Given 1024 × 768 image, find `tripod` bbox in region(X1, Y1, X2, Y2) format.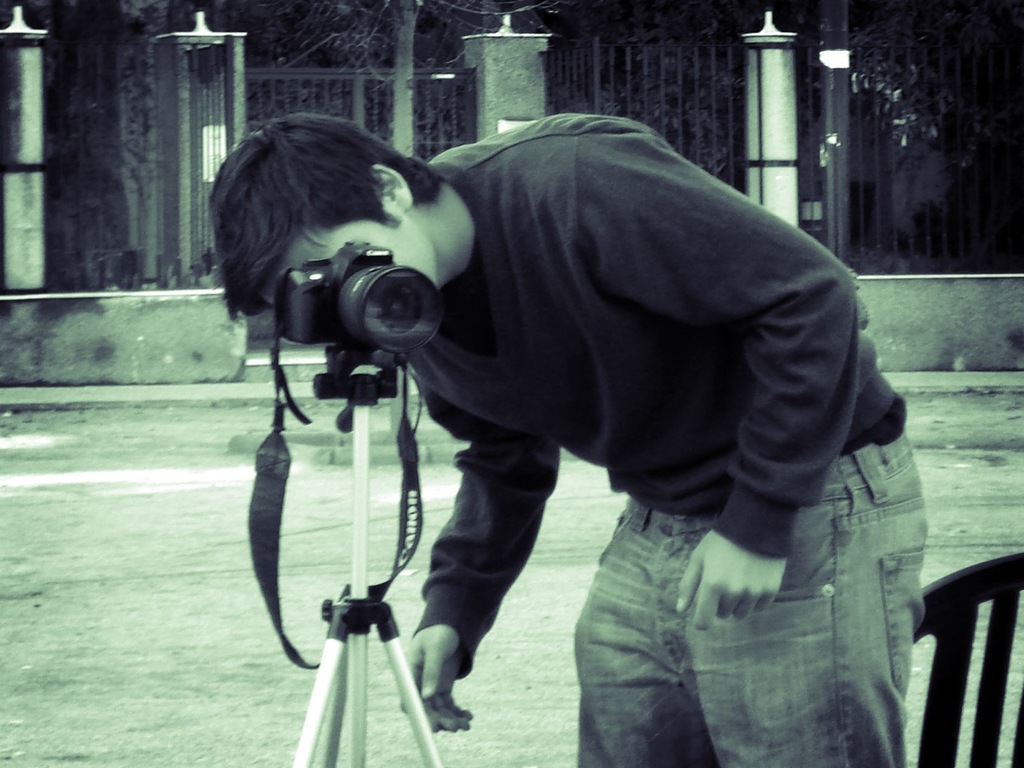
region(289, 346, 445, 767).
